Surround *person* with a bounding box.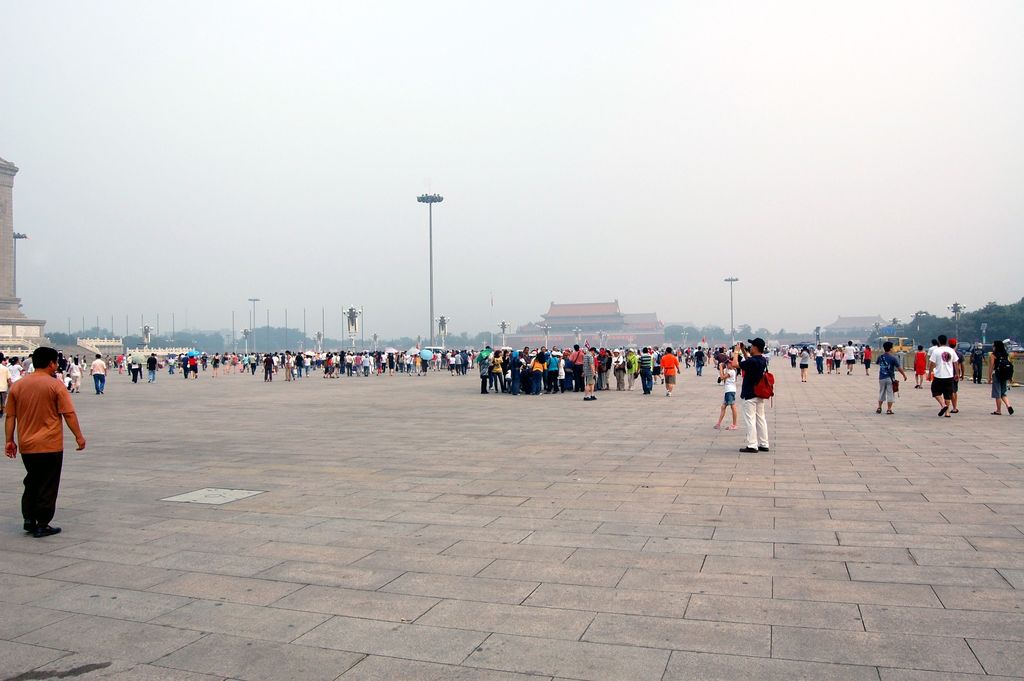
bbox(990, 341, 1010, 414).
